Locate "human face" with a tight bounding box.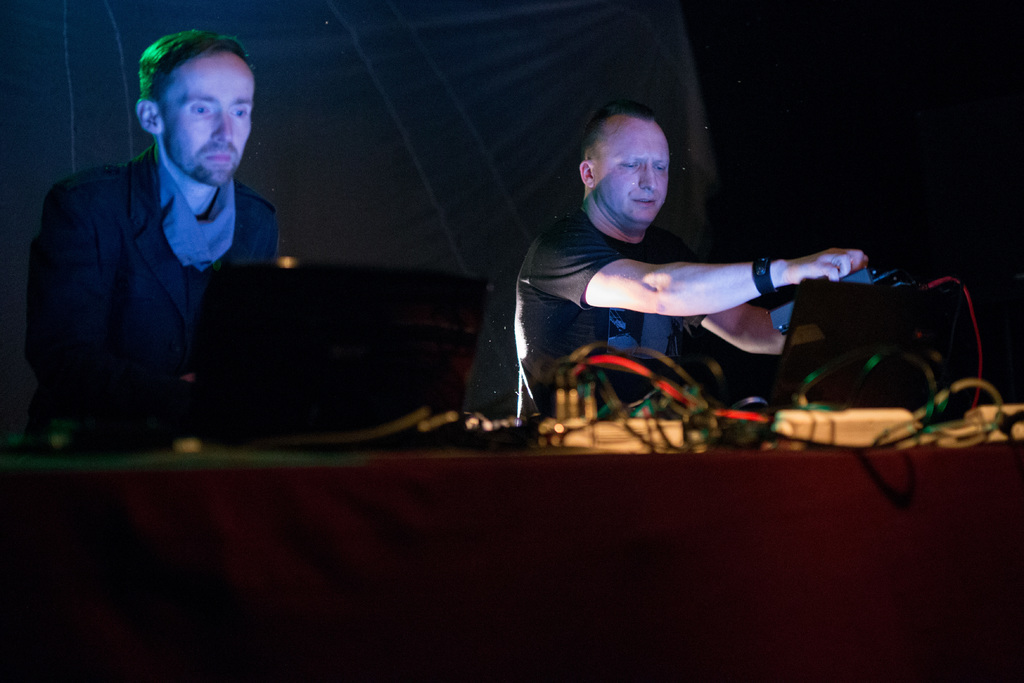
region(155, 50, 257, 184).
